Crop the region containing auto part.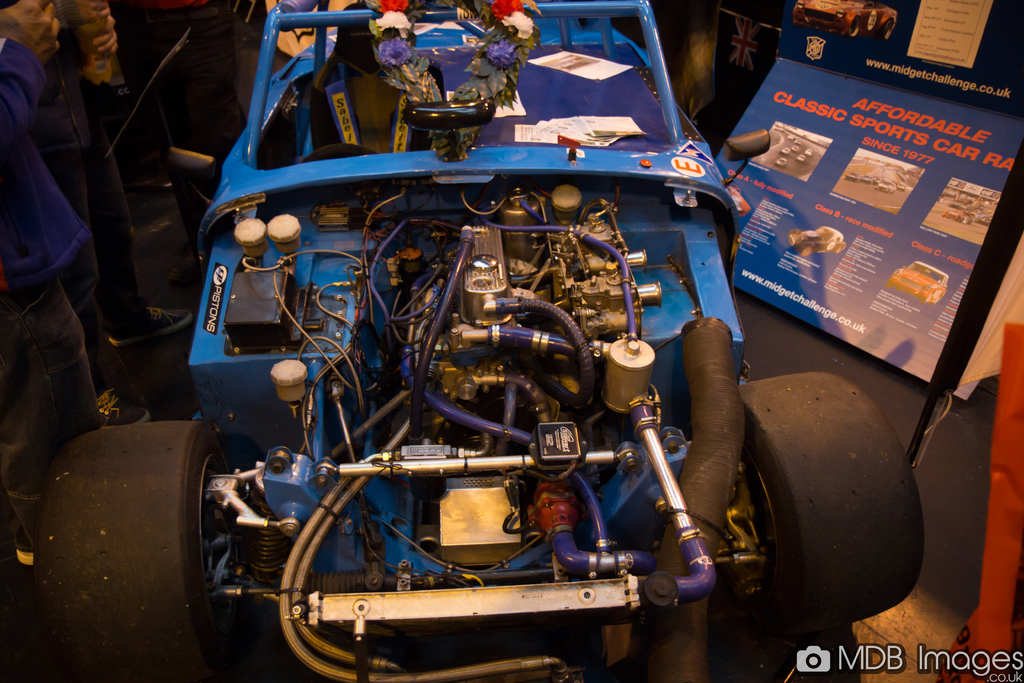
Crop region: [268,163,720,682].
